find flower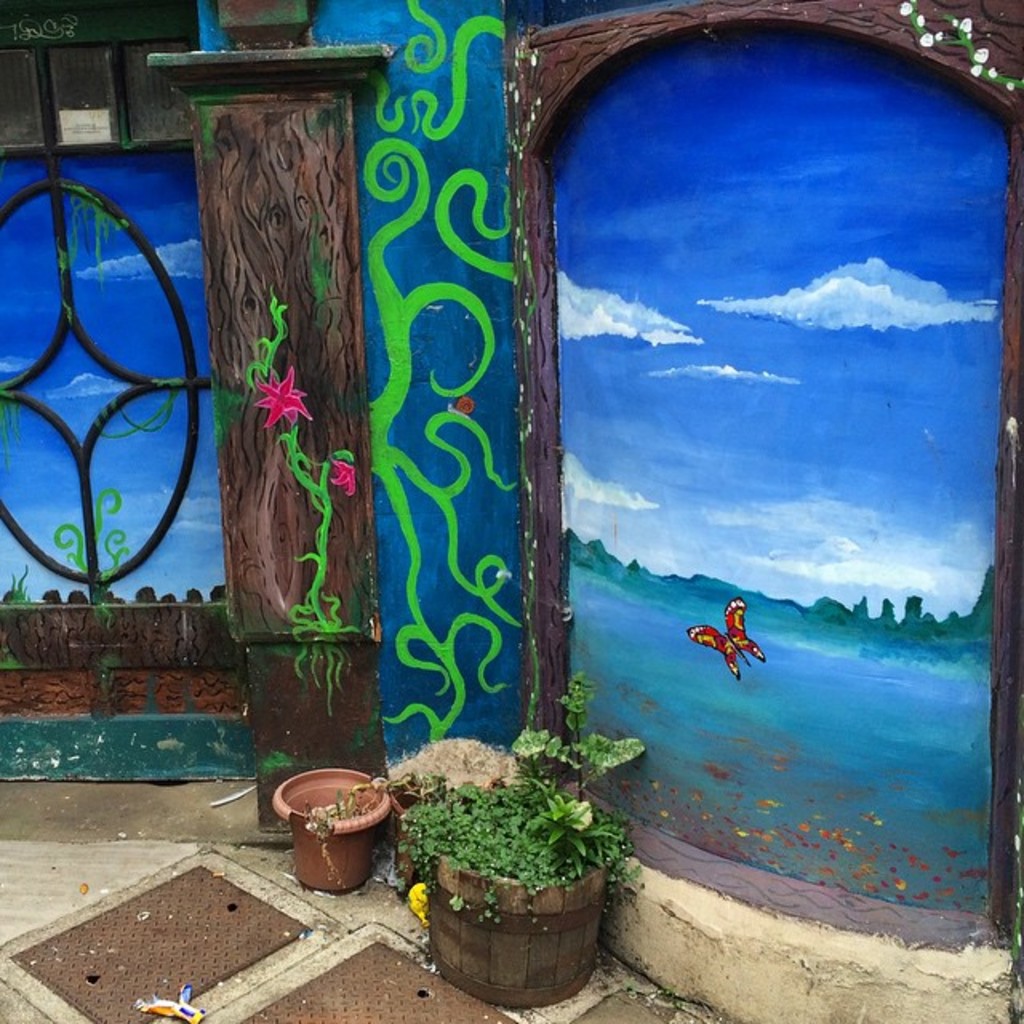
bbox(253, 362, 315, 429)
